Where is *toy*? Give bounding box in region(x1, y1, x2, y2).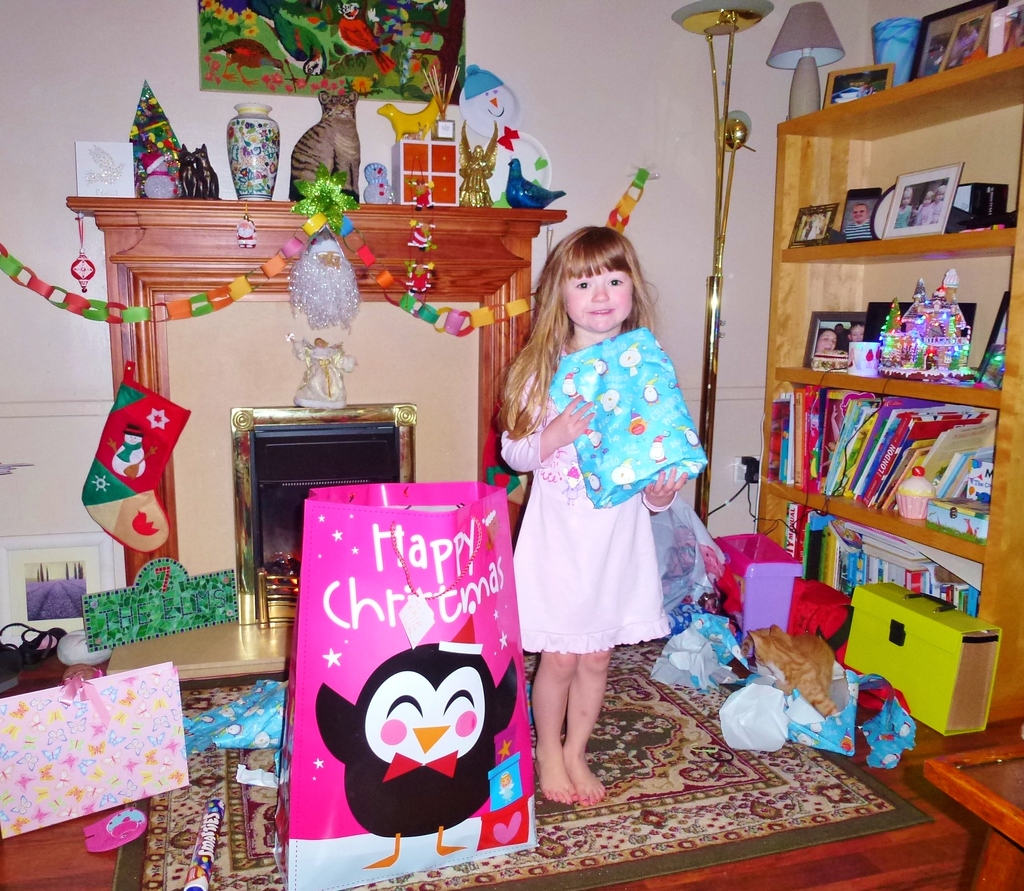
region(378, 94, 441, 140).
